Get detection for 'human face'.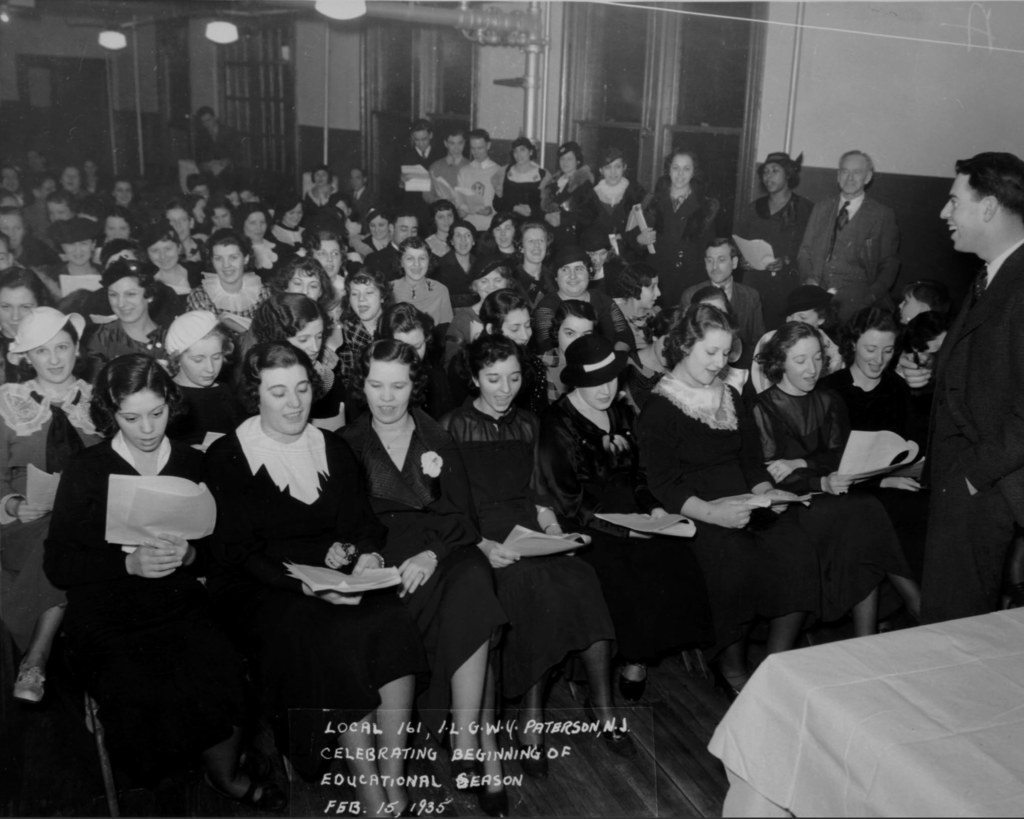
Detection: [x1=476, y1=270, x2=506, y2=298].
